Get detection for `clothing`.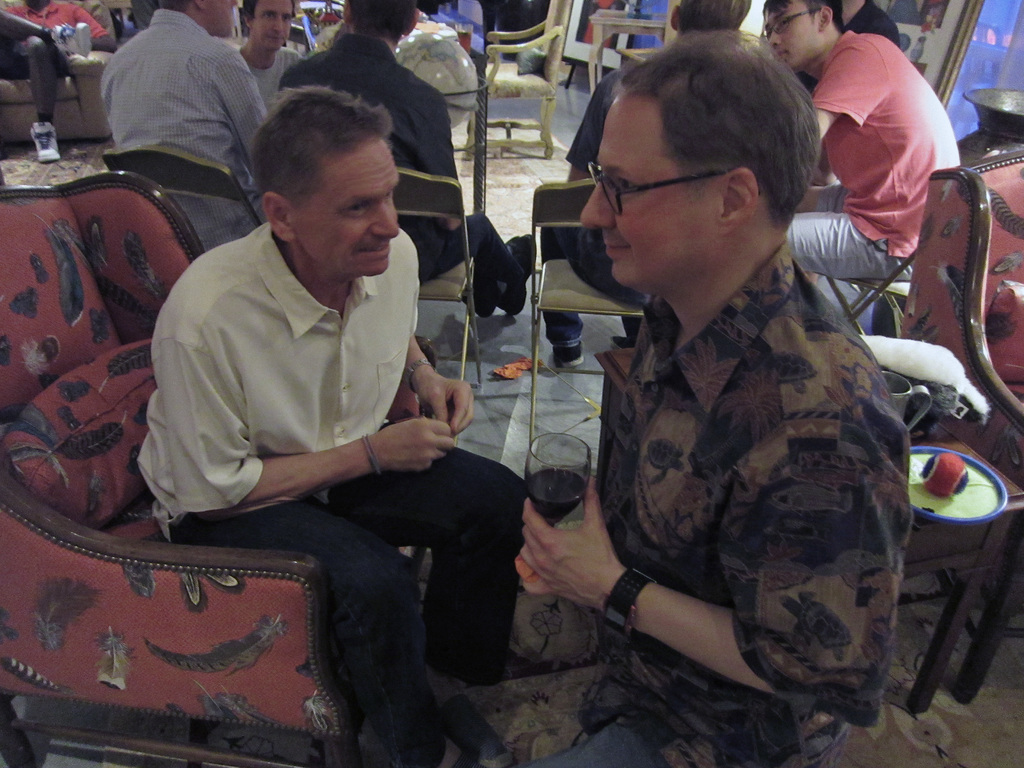
Detection: x1=275 y1=33 x2=522 y2=303.
